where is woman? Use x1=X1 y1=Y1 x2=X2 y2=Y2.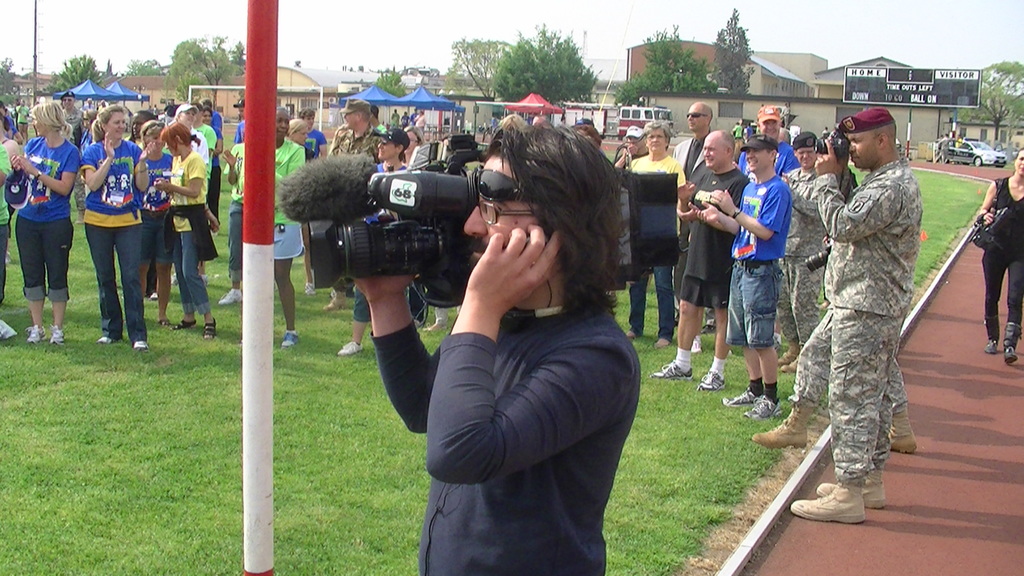
x1=973 y1=152 x2=1023 y2=365.
